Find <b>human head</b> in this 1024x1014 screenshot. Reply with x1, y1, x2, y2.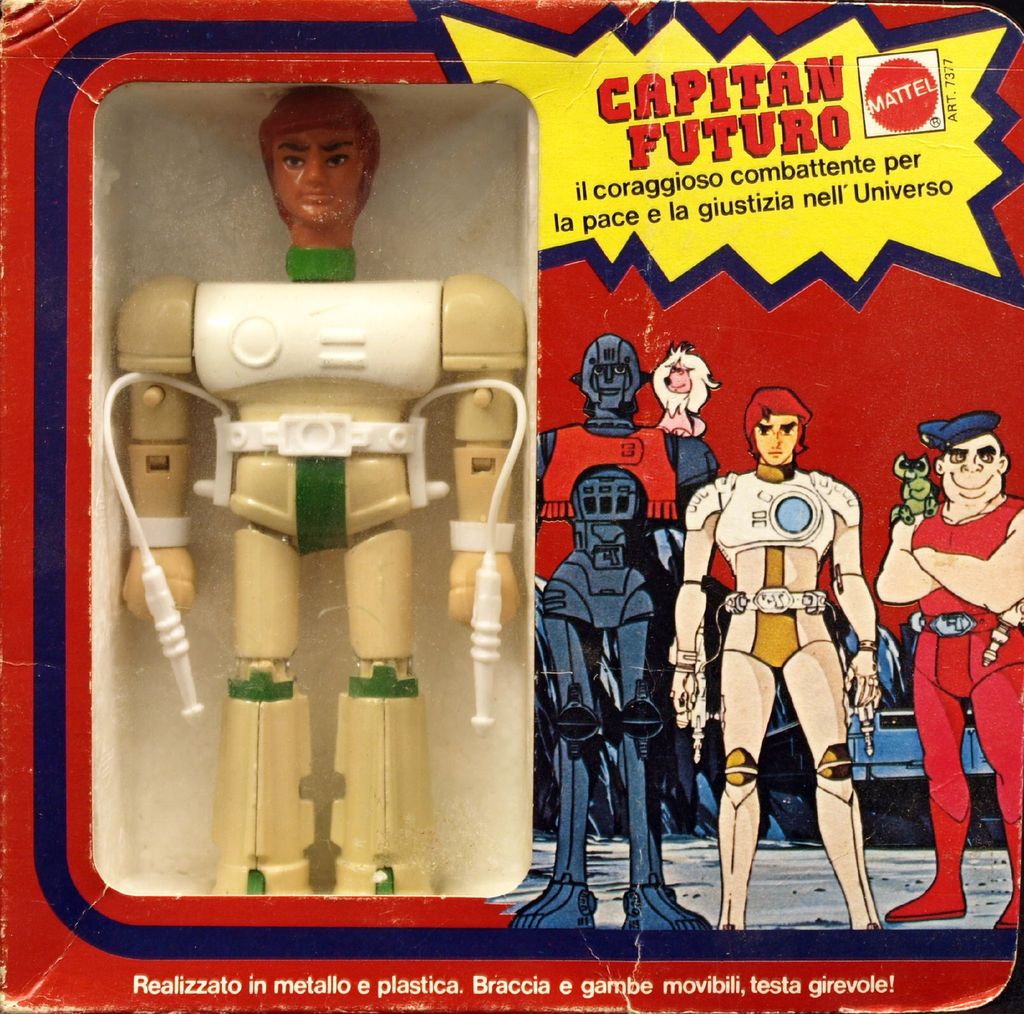
577, 335, 641, 414.
